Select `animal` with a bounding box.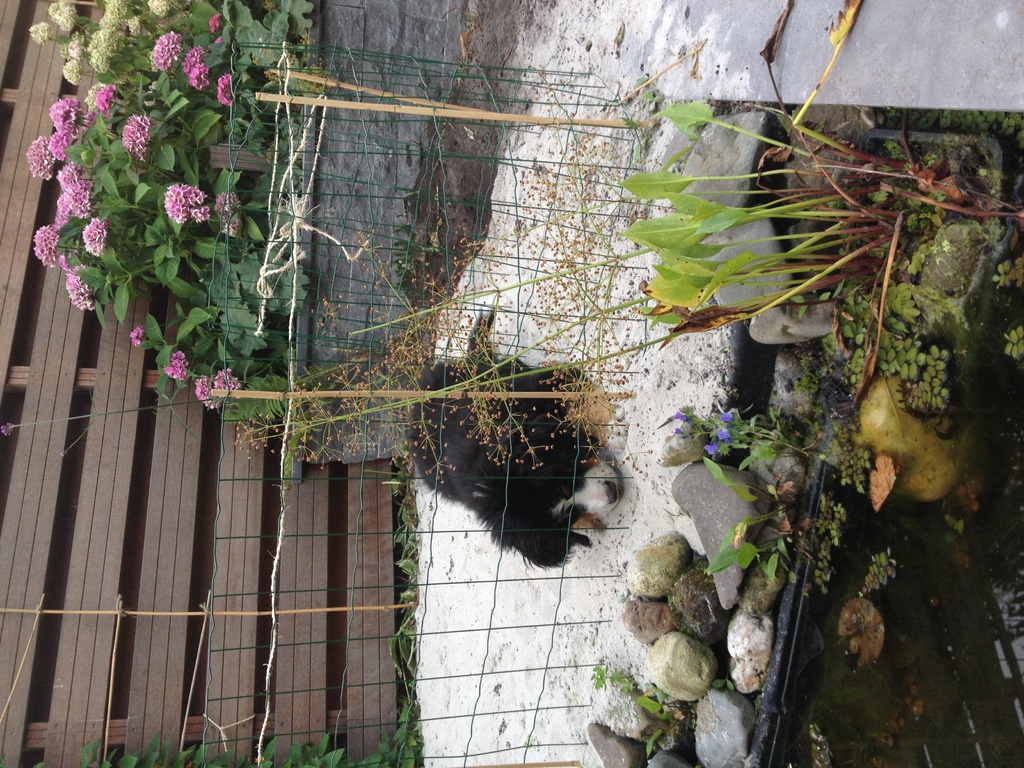
<region>406, 282, 625, 575</region>.
